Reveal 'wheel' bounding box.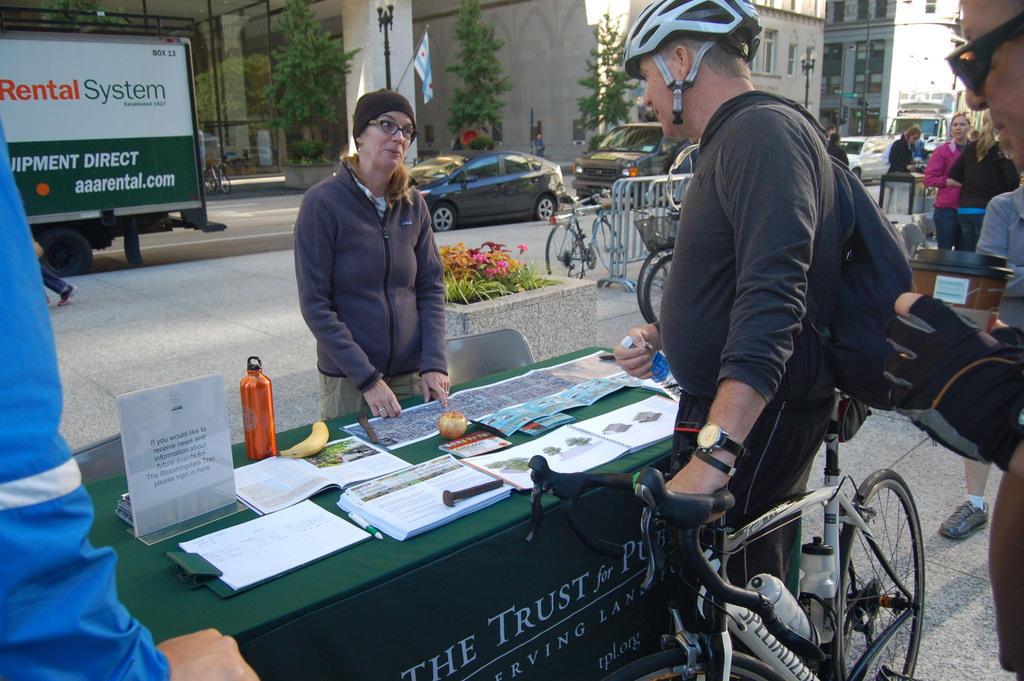
Revealed: bbox(638, 243, 674, 325).
